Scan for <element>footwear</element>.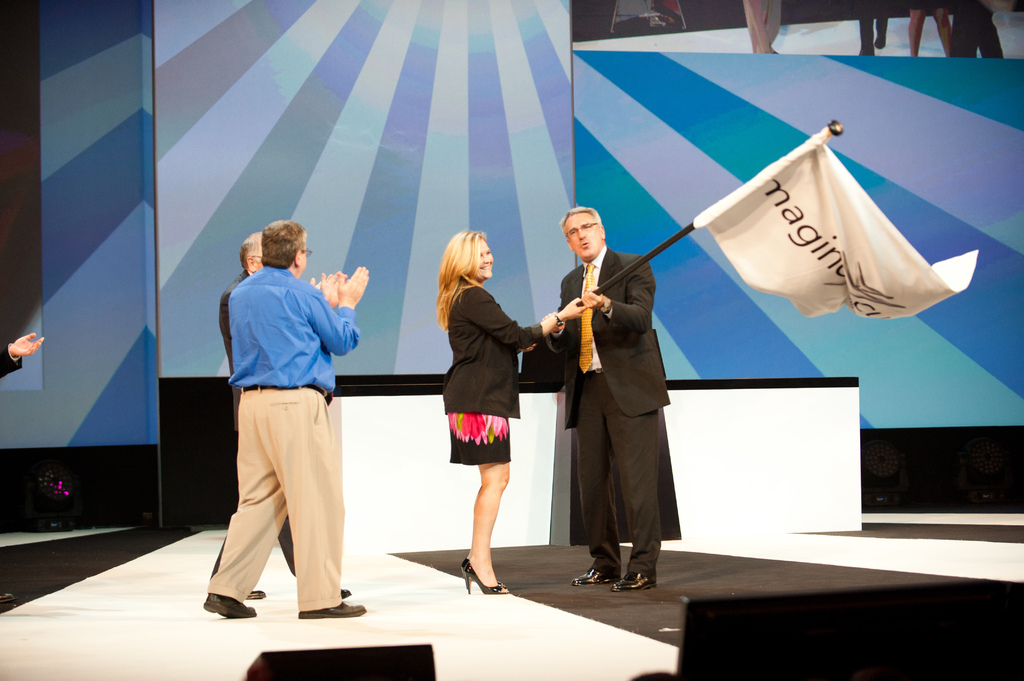
Scan result: bbox=(244, 587, 266, 602).
